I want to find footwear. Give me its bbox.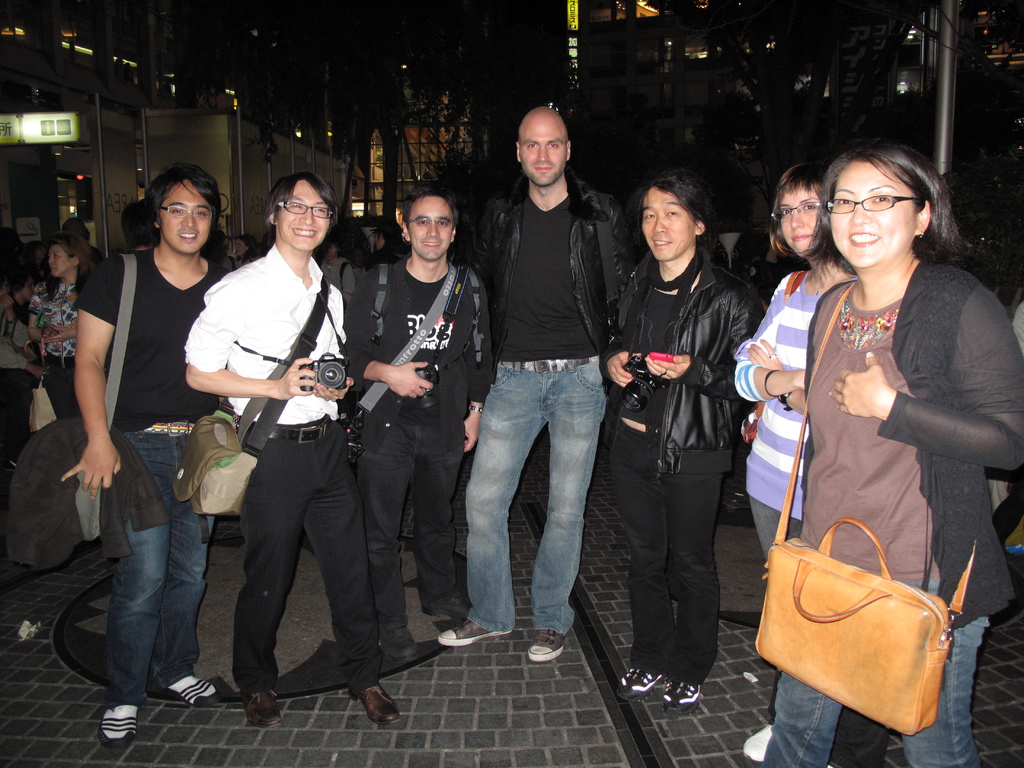
bbox(243, 691, 283, 728).
